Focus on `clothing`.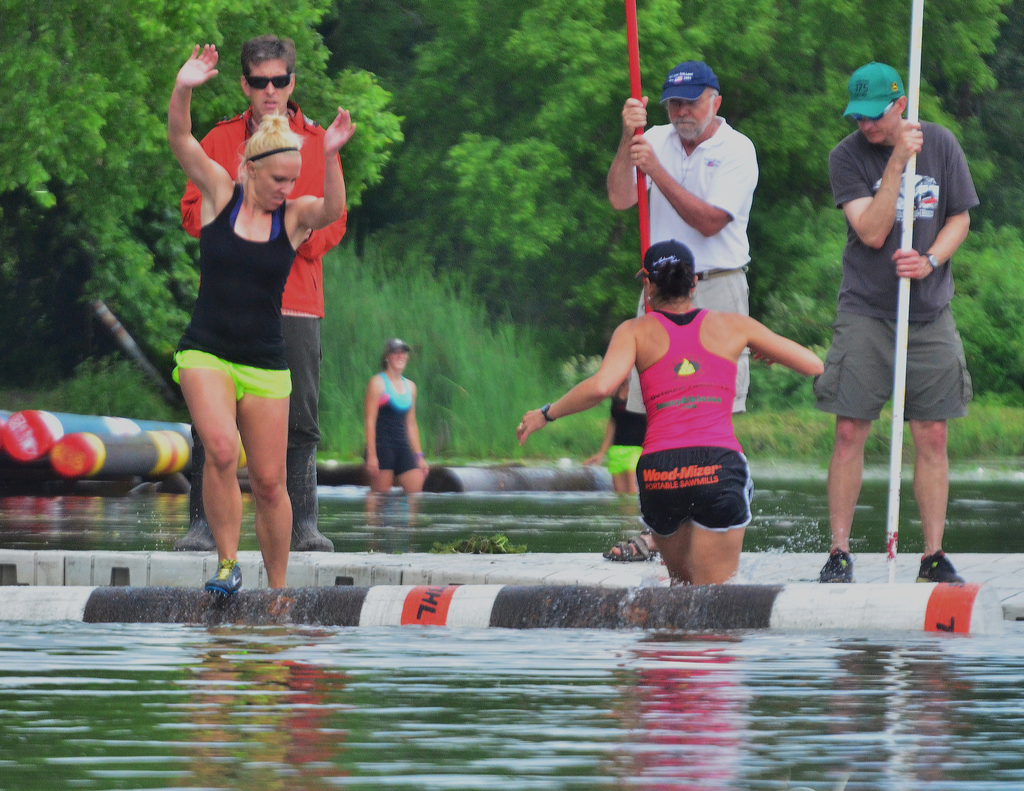
Focused at select_region(624, 110, 753, 411).
